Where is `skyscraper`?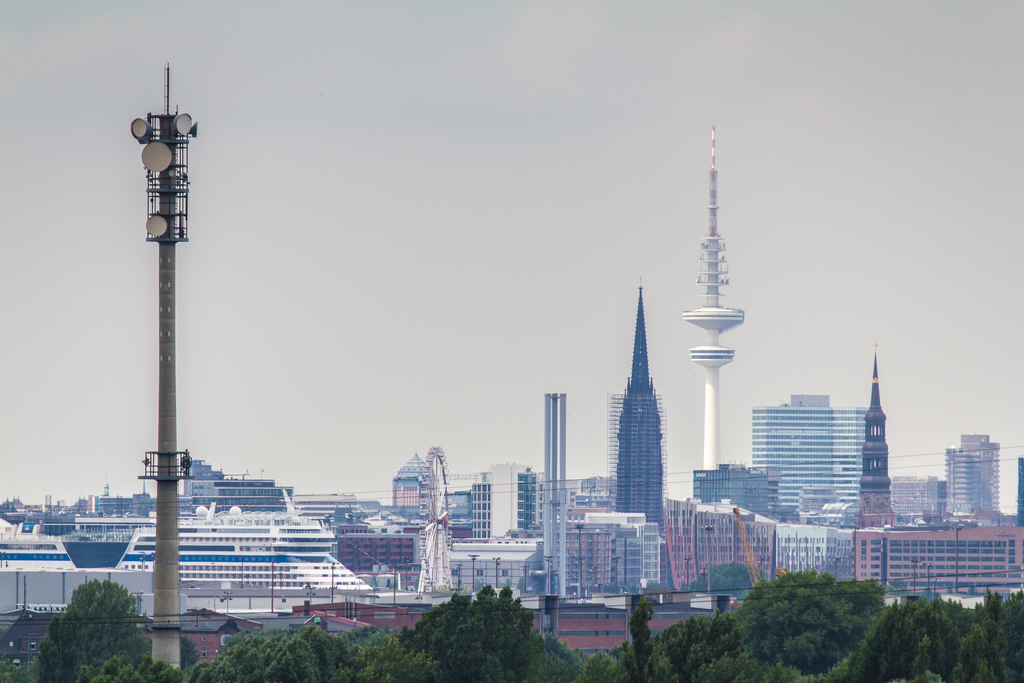
box(599, 288, 690, 566).
